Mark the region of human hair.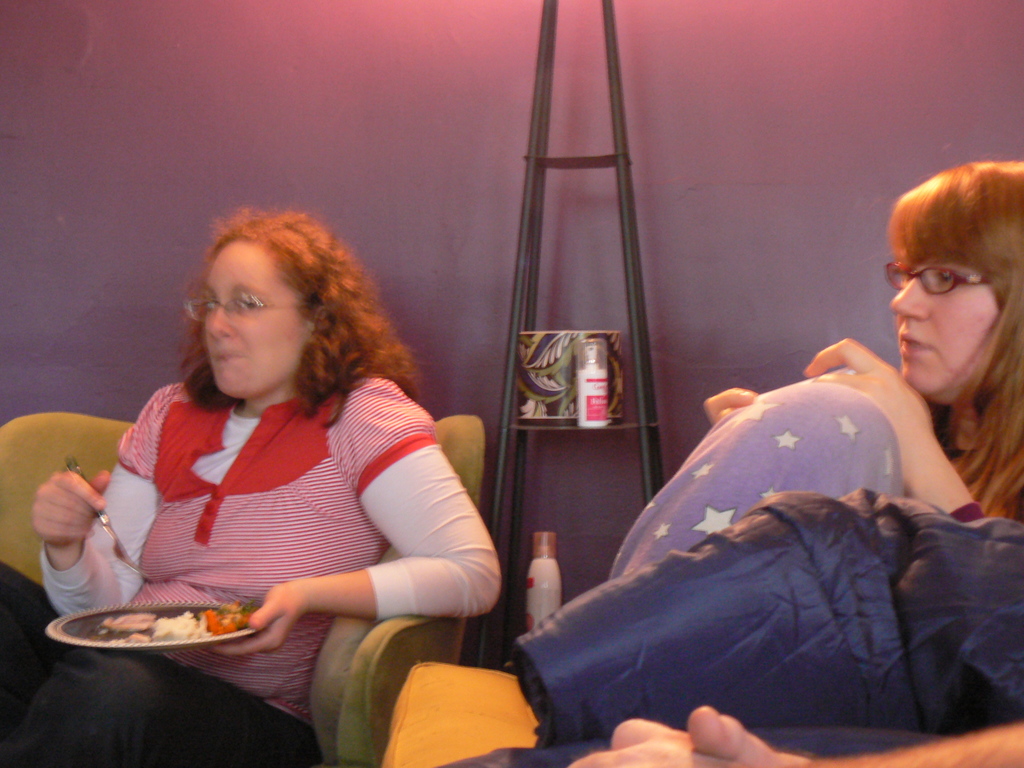
Region: l=891, t=158, r=1023, b=523.
